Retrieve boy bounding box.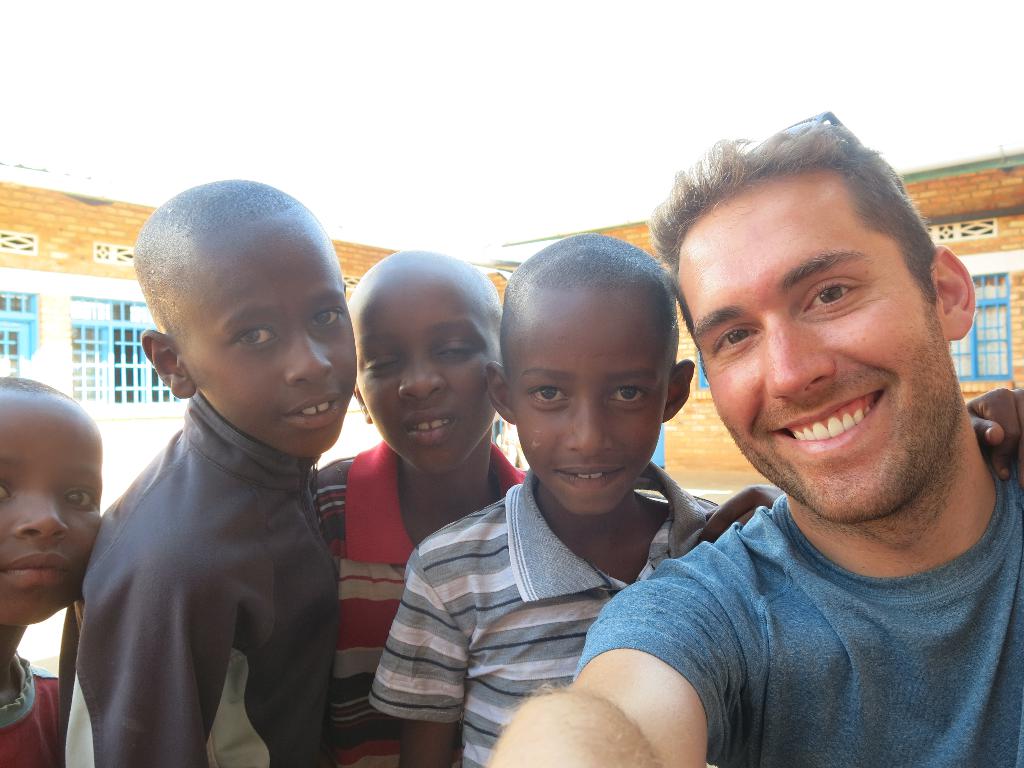
Bounding box: 313, 247, 525, 767.
